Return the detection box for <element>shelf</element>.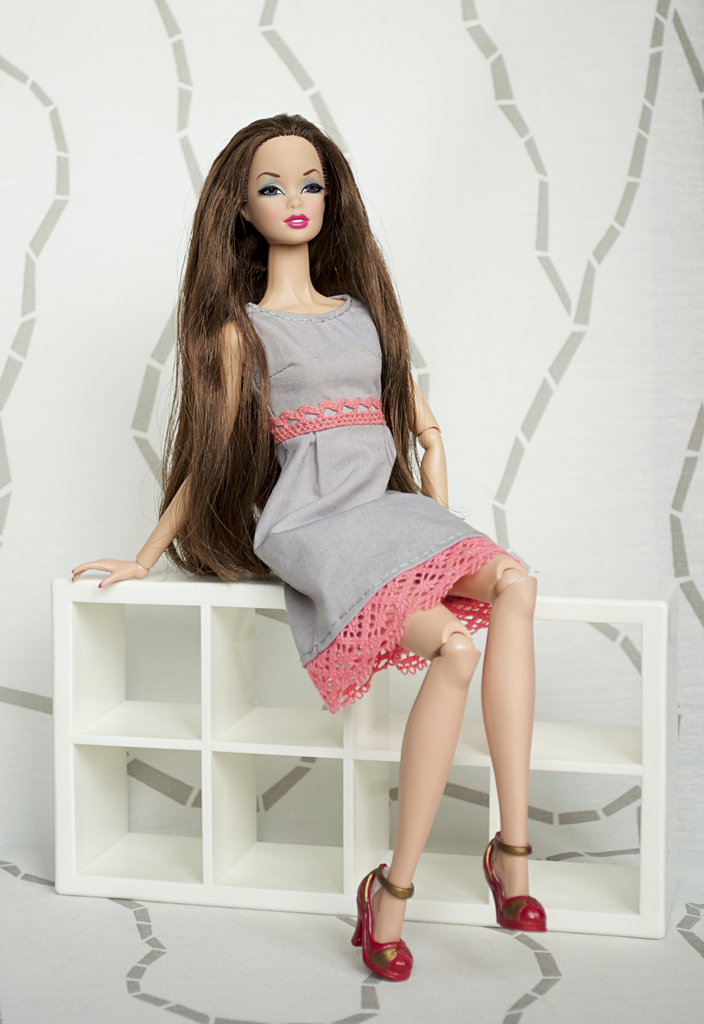
pyautogui.locateOnScreen(53, 729, 223, 904).
